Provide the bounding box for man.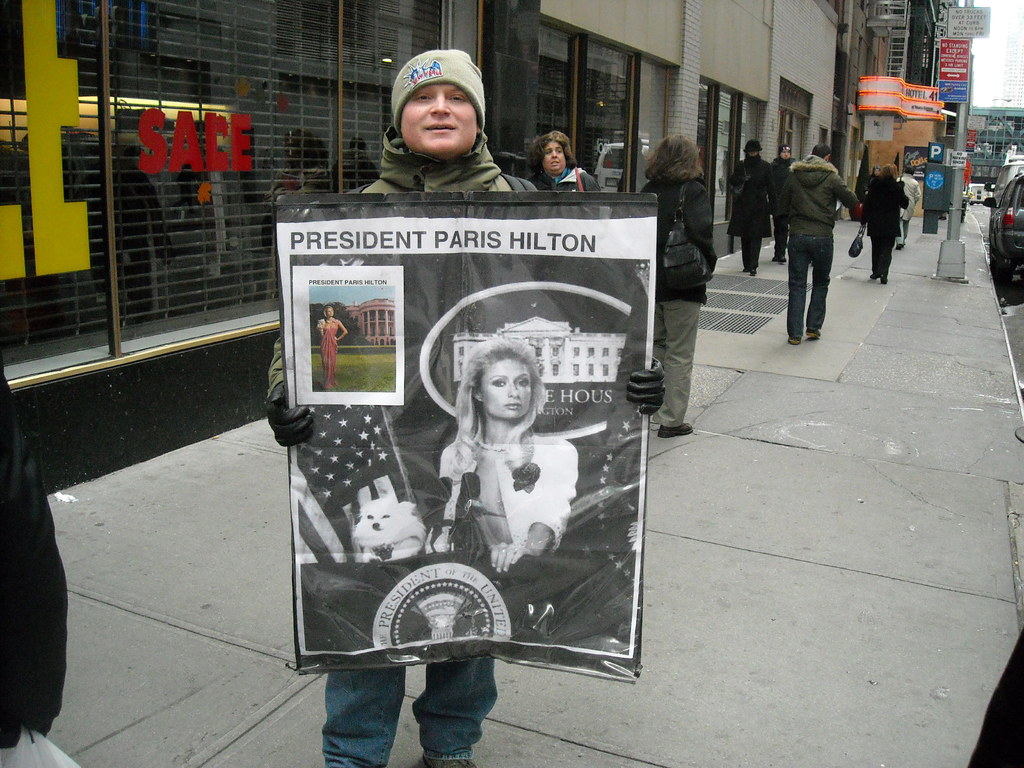
bbox=[771, 144, 799, 267].
